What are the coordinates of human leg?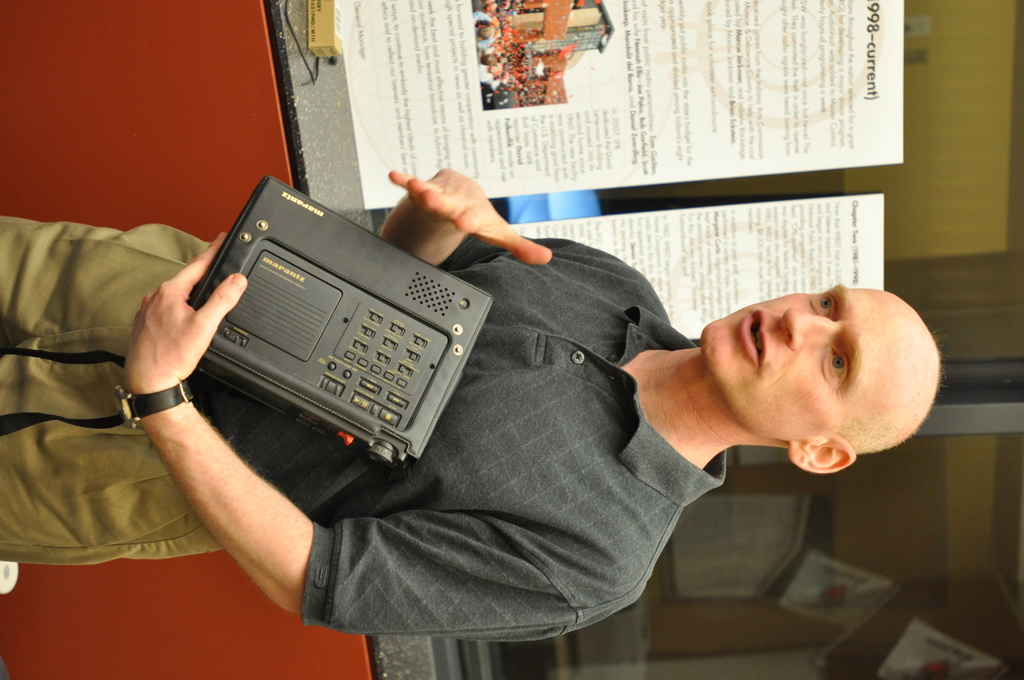
box=[0, 353, 222, 567].
